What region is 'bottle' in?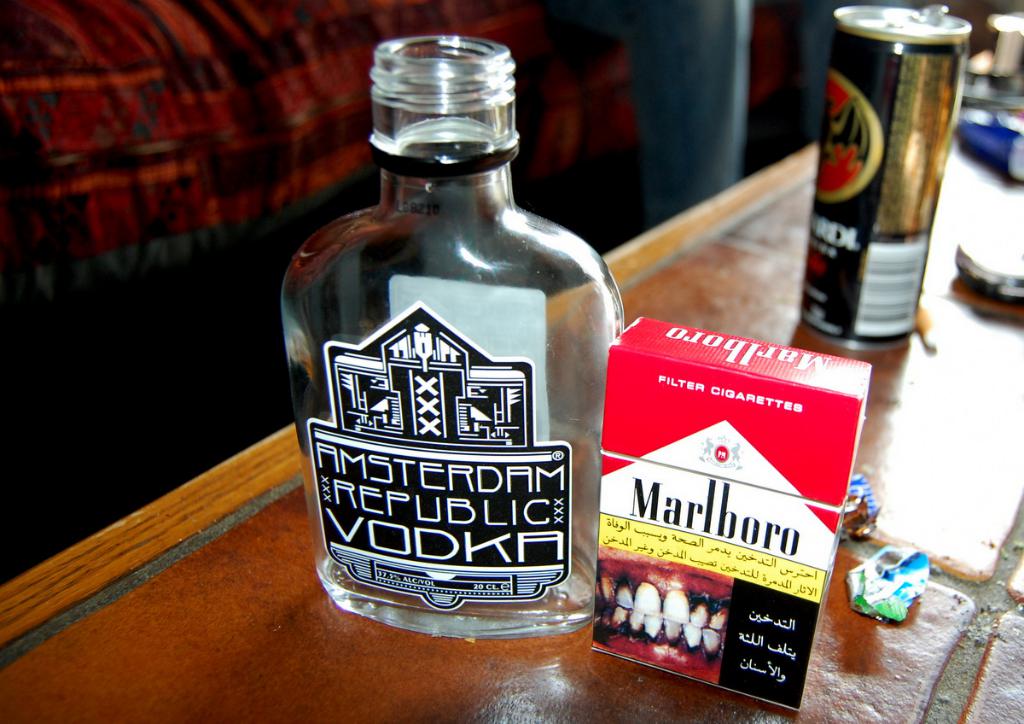
box=[282, 32, 625, 645].
